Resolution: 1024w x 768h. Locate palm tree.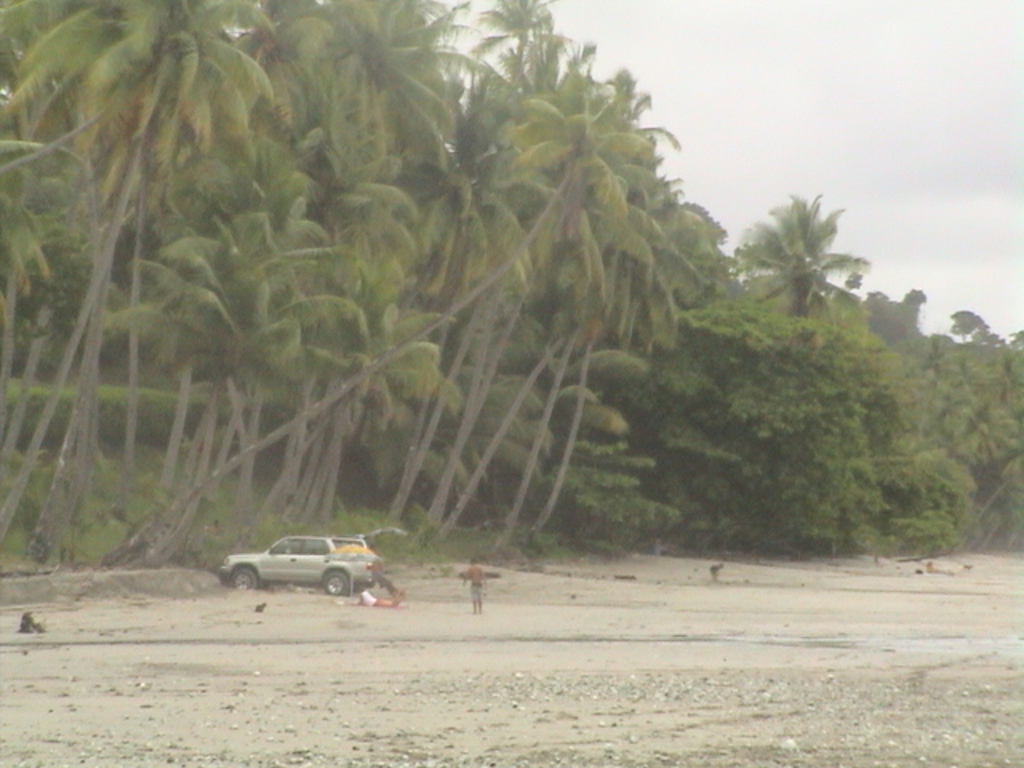
Rect(488, 94, 637, 307).
